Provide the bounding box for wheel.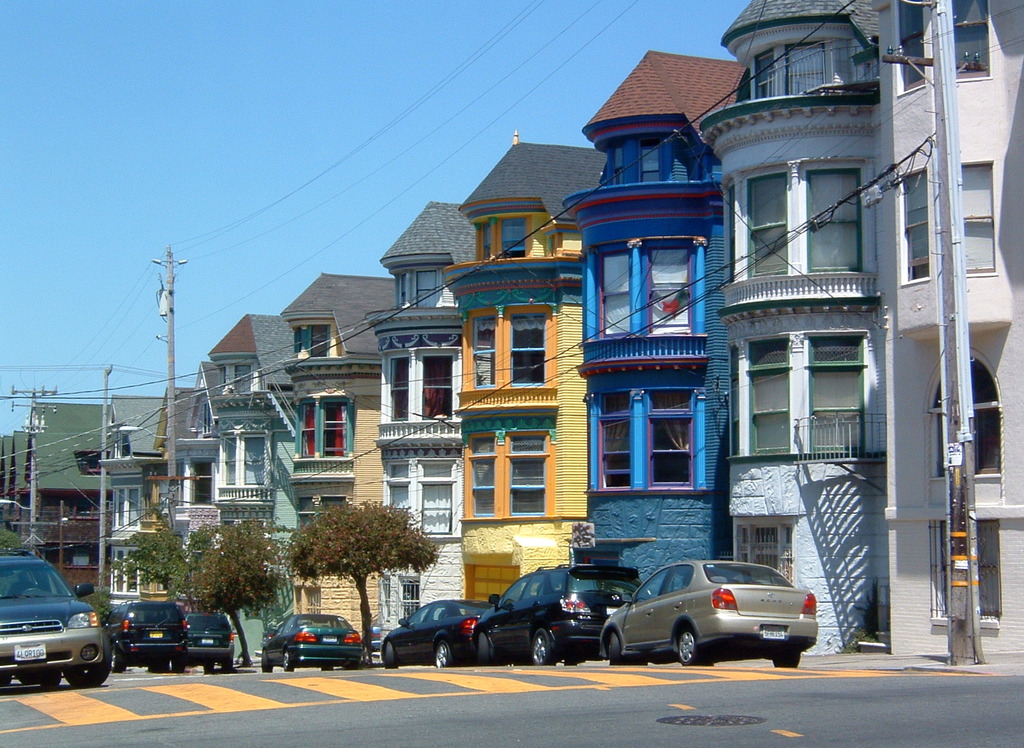
Rect(770, 652, 800, 671).
